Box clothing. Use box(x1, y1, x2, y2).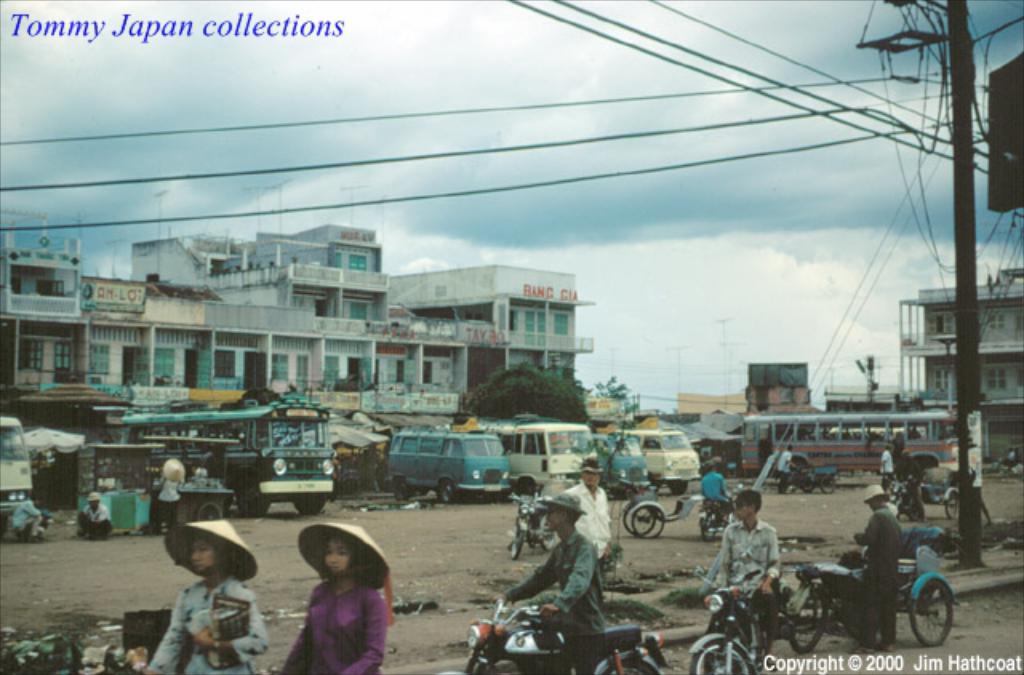
box(146, 574, 269, 673).
